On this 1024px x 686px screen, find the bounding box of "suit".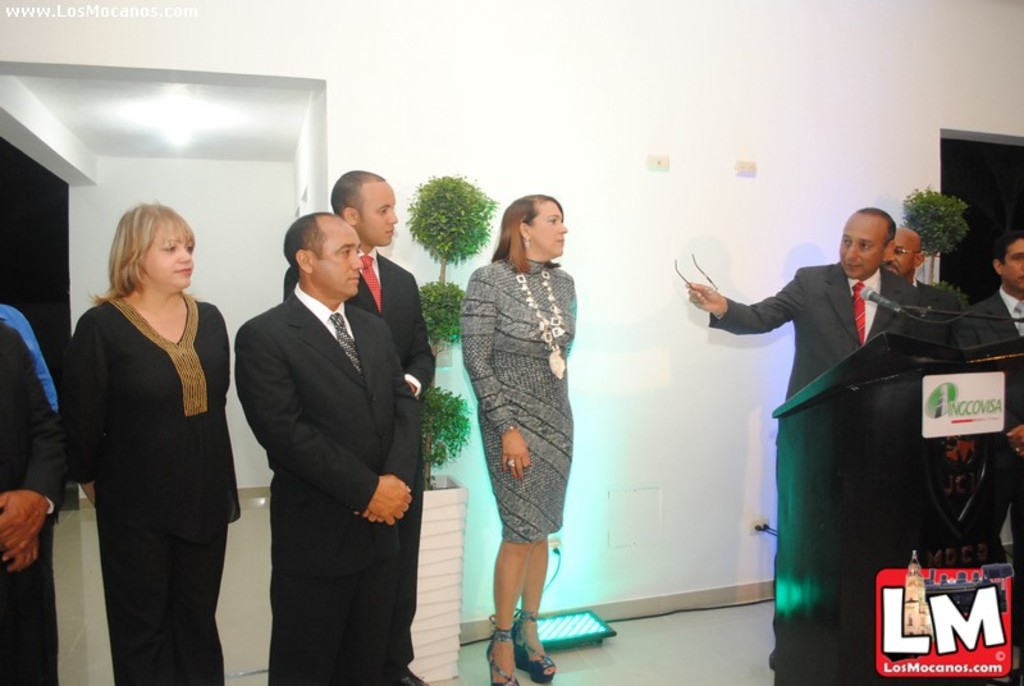
Bounding box: 957, 288, 1023, 641.
